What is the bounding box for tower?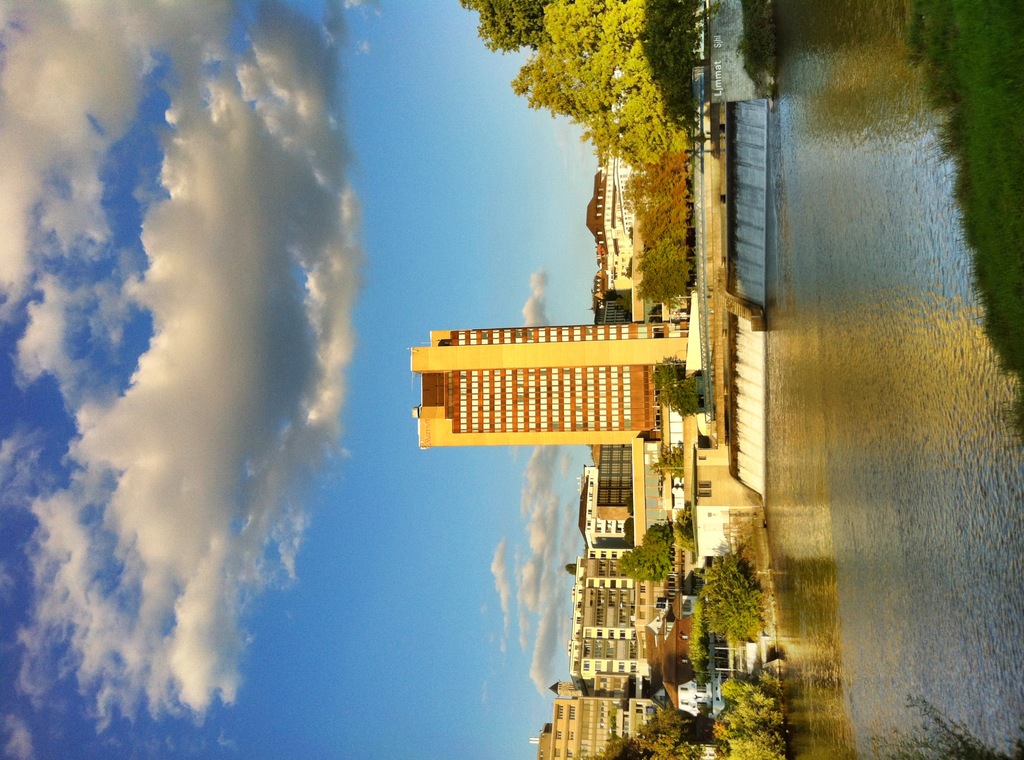
locate(412, 318, 691, 447).
